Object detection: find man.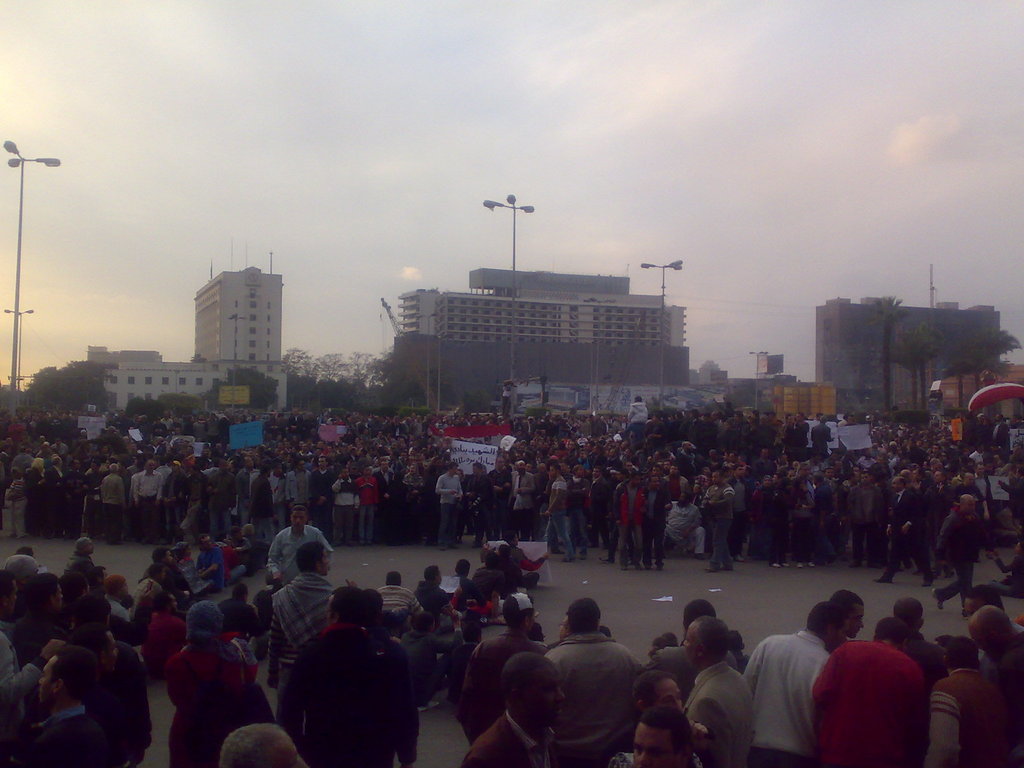
rect(959, 580, 1004, 619).
